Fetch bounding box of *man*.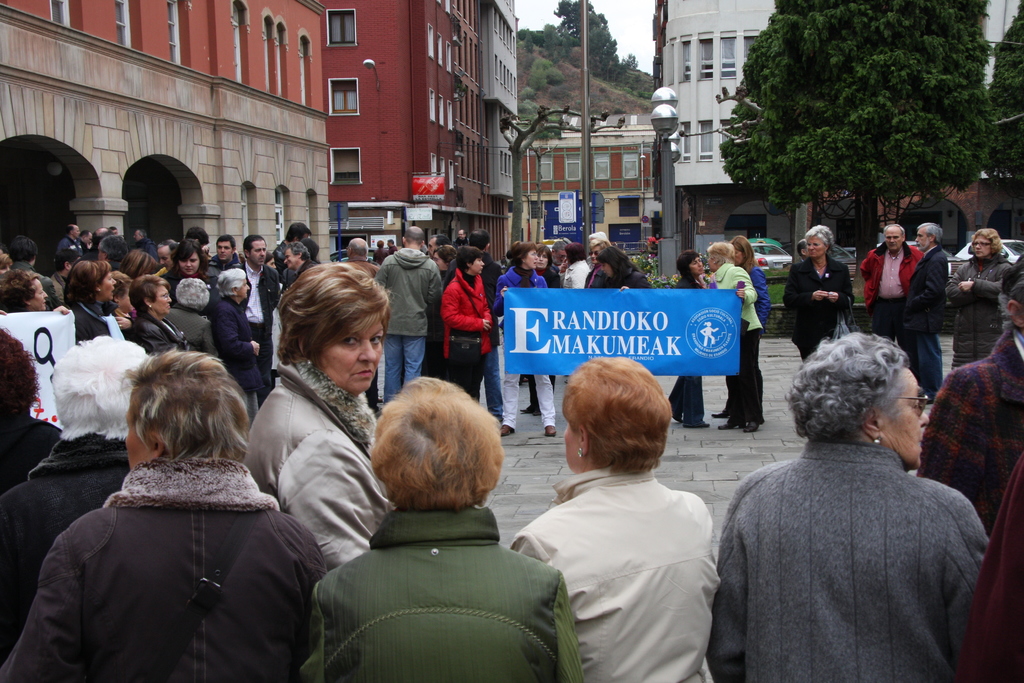
Bbox: [902, 220, 953, 407].
